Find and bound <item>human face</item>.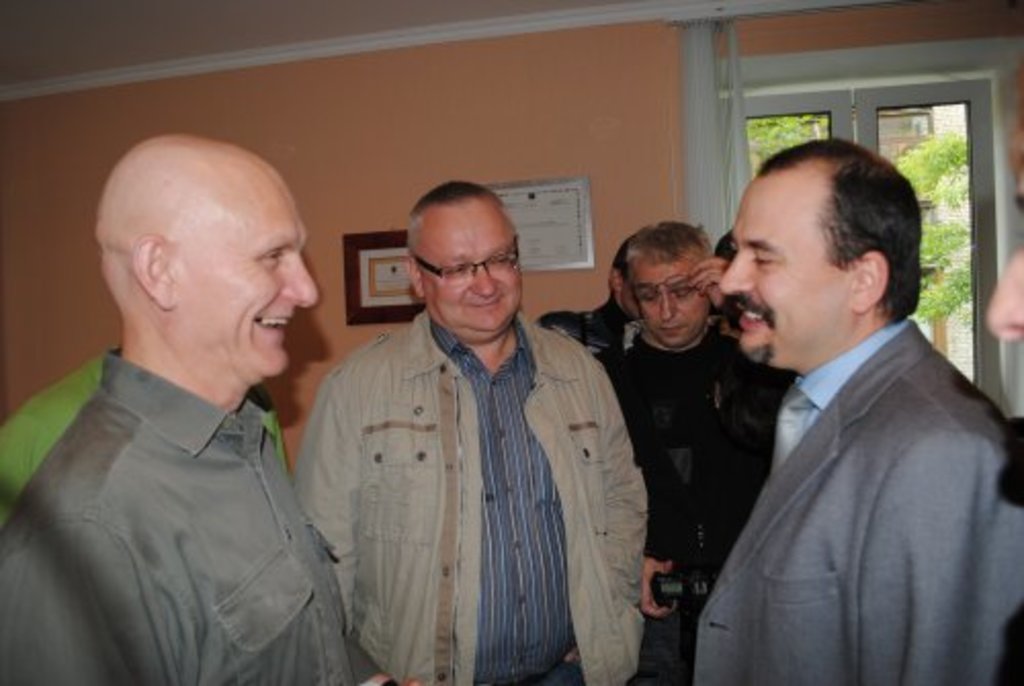
Bound: (left=424, top=192, right=524, bottom=342).
